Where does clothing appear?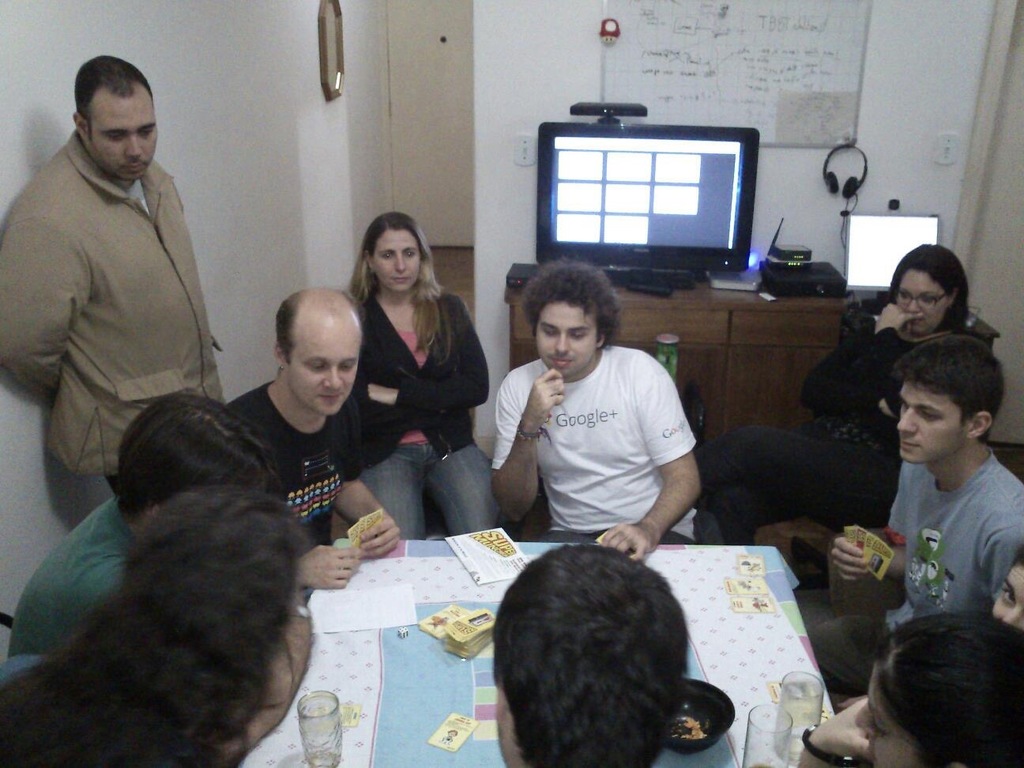
Appears at locate(3, 496, 139, 654).
